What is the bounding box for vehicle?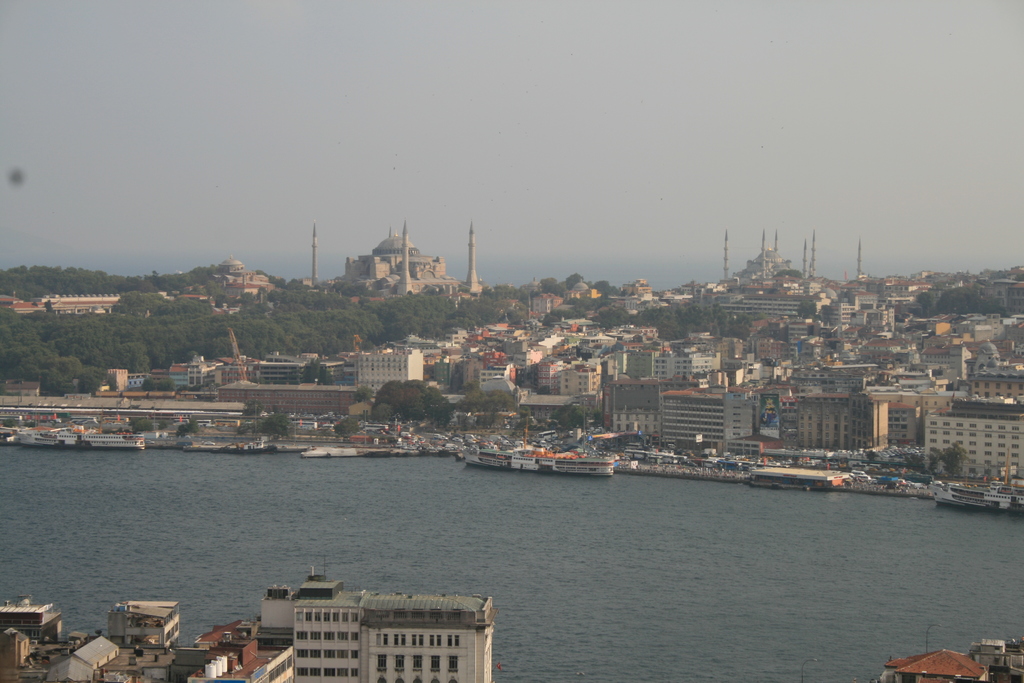
[x1=457, y1=419, x2=614, y2=477].
